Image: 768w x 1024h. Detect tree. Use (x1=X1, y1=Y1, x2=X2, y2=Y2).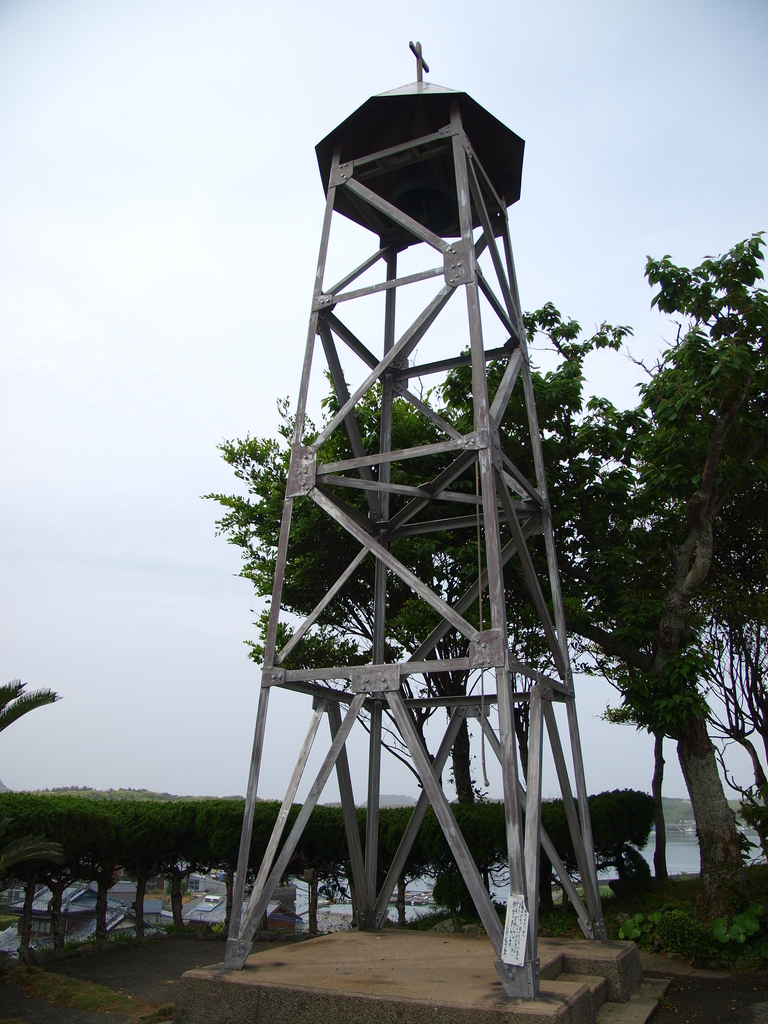
(x1=0, y1=788, x2=70, y2=959).
